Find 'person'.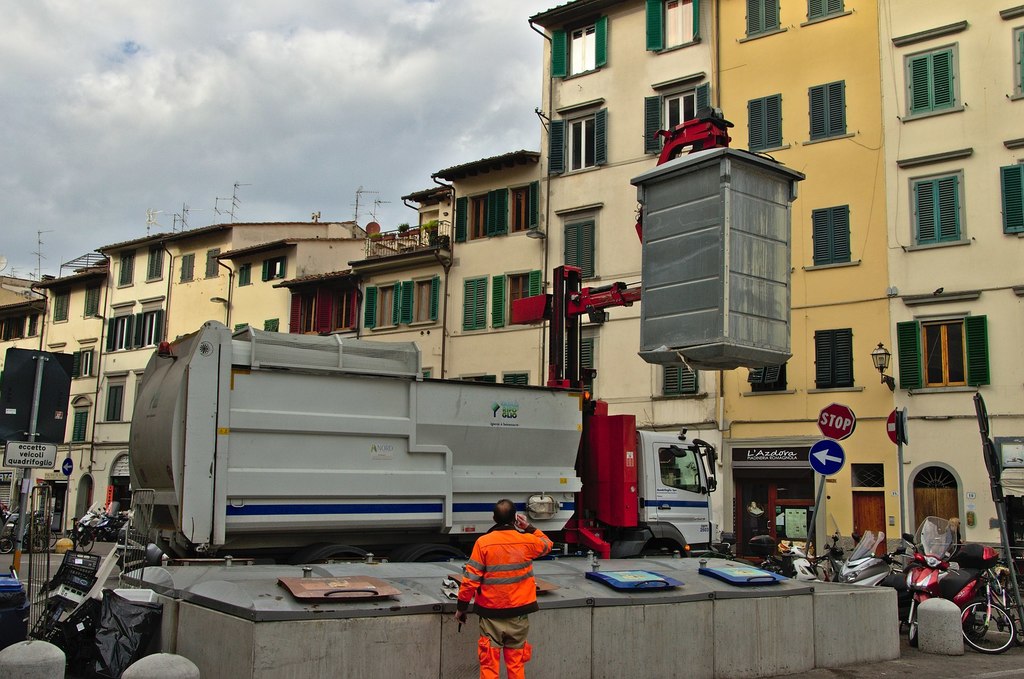
bbox=(454, 503, 552, 678).
